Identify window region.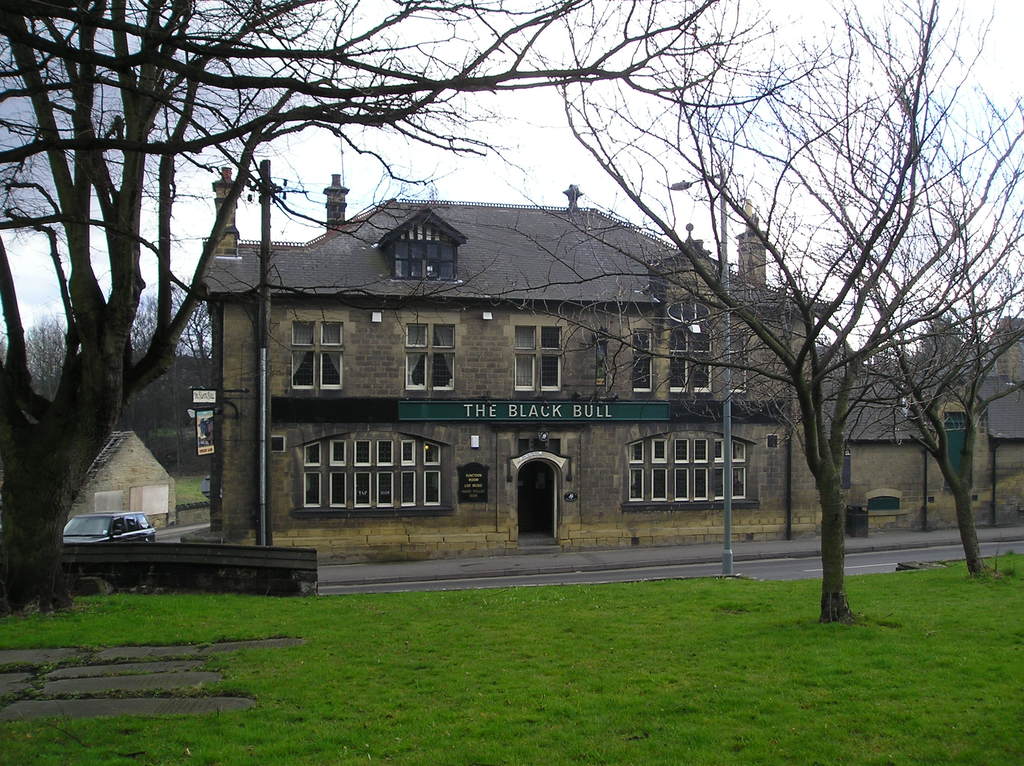
Region: select_region(316, 429, 449, 509).
